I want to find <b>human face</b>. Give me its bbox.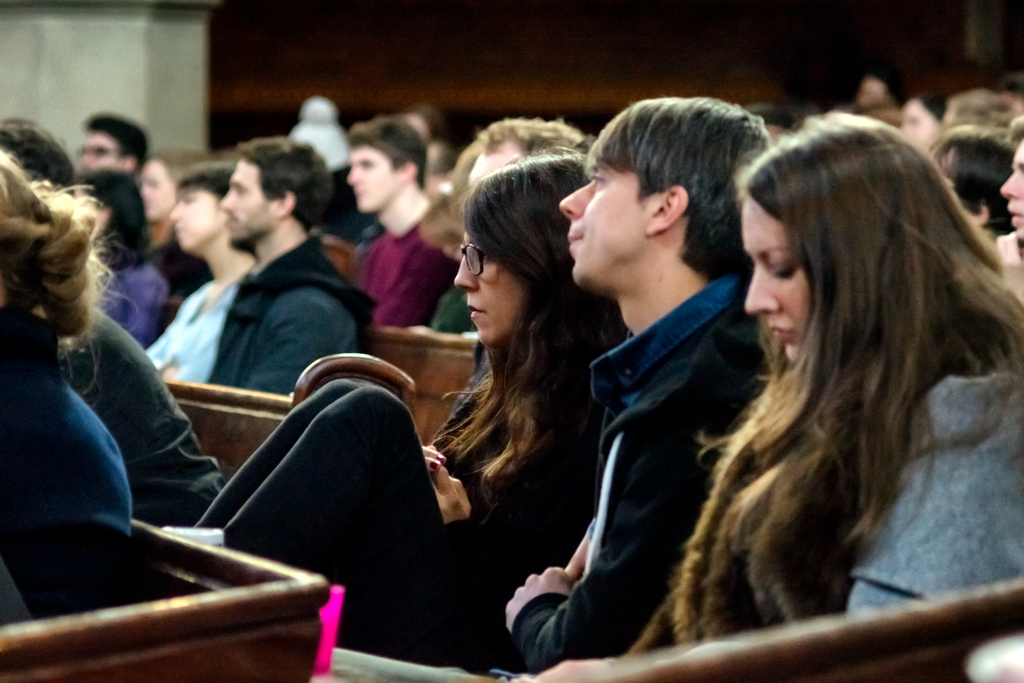
detection(751, 176, 888, 386).
